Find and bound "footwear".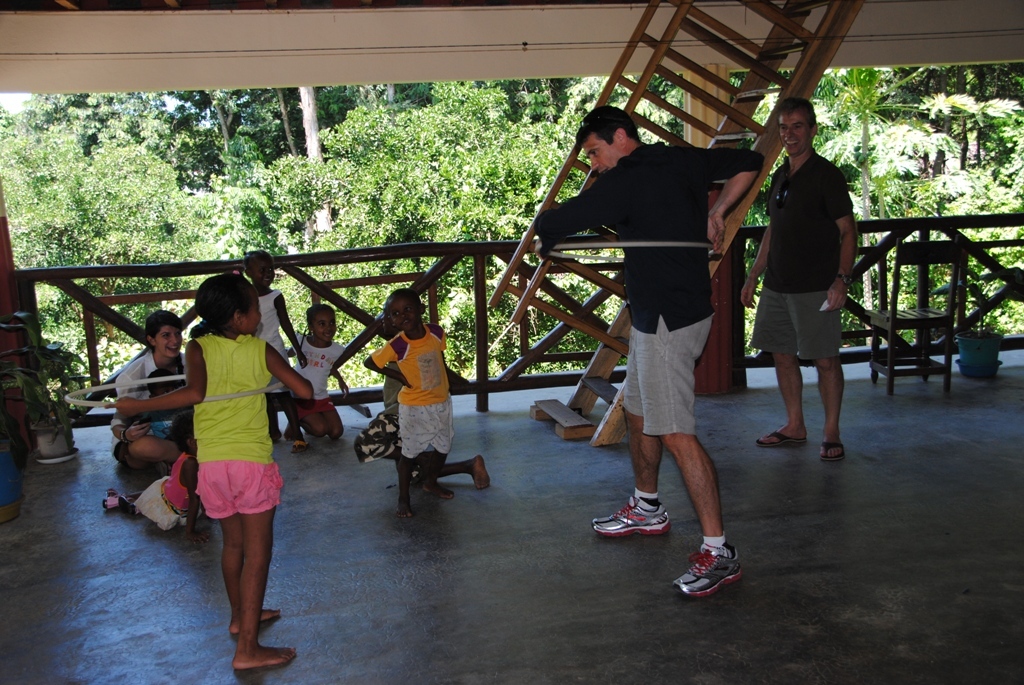
Bound: (x1=679, y1=543, x2=746, y2=607).
